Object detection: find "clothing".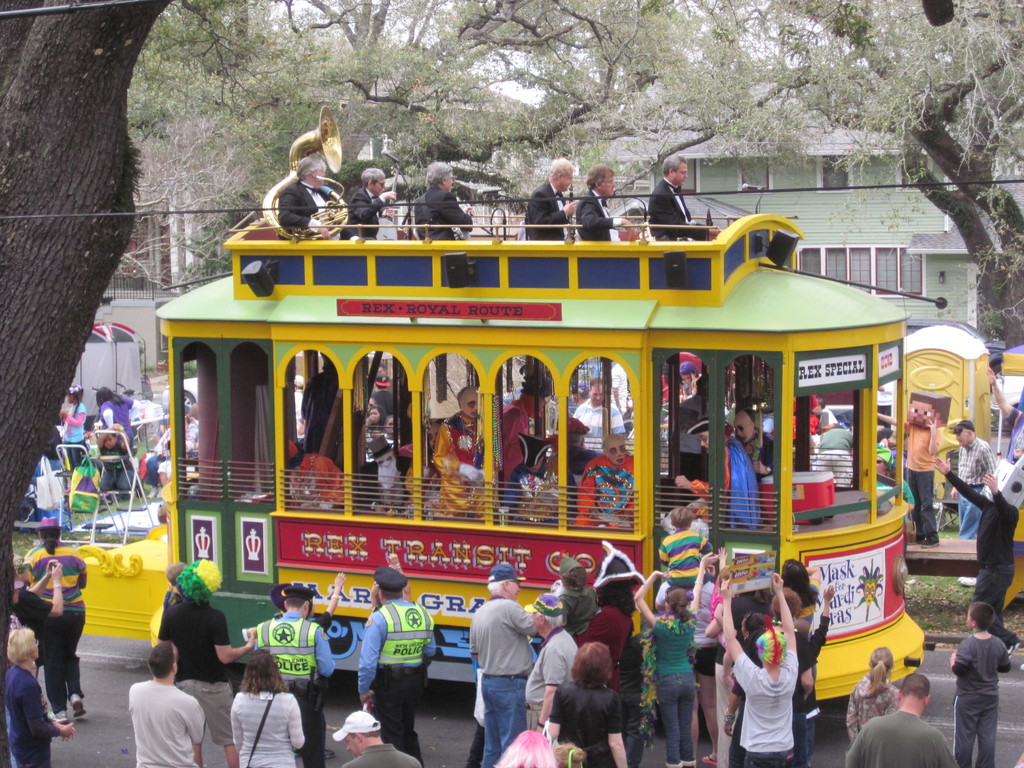
854, 703, 957, 767.
